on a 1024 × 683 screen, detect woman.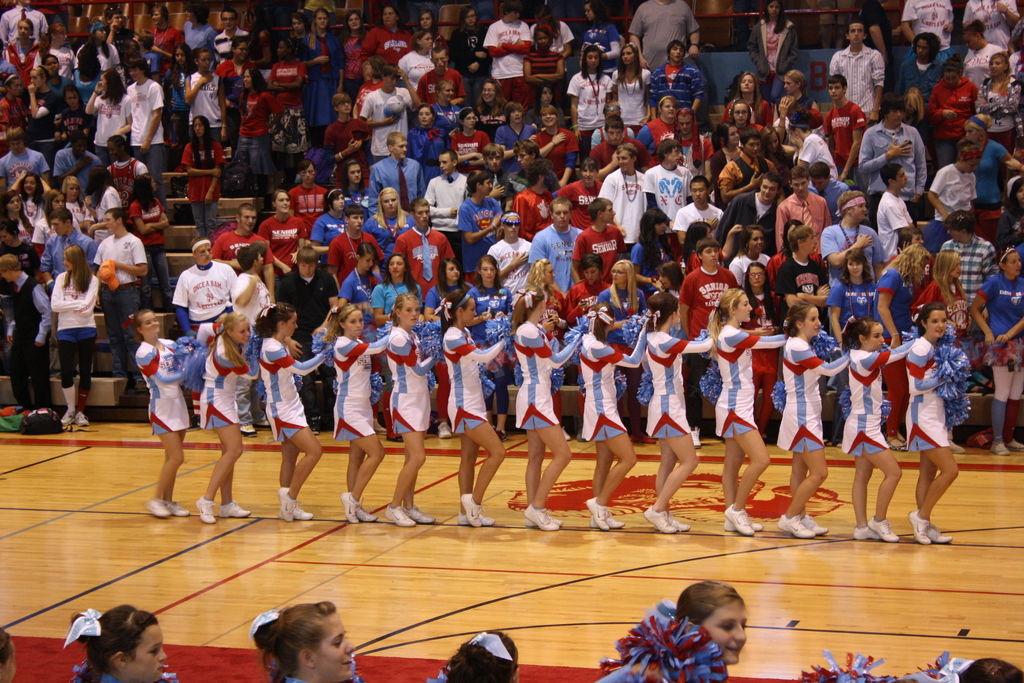
l=373, t=252, r=422, b=437.
